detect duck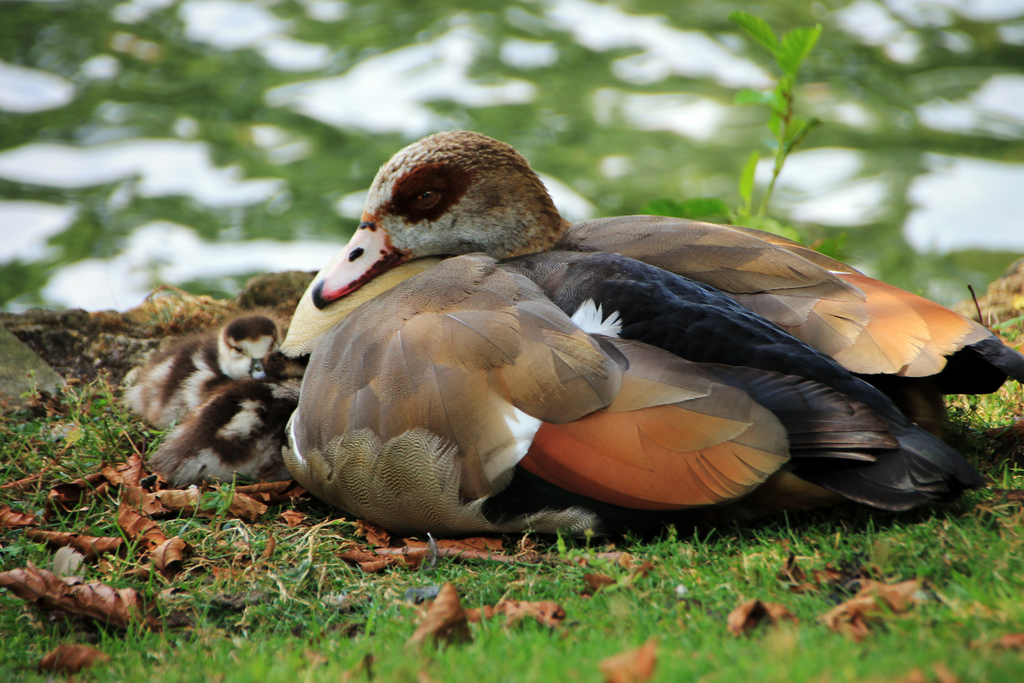
region(144, 368, 311, 483)
